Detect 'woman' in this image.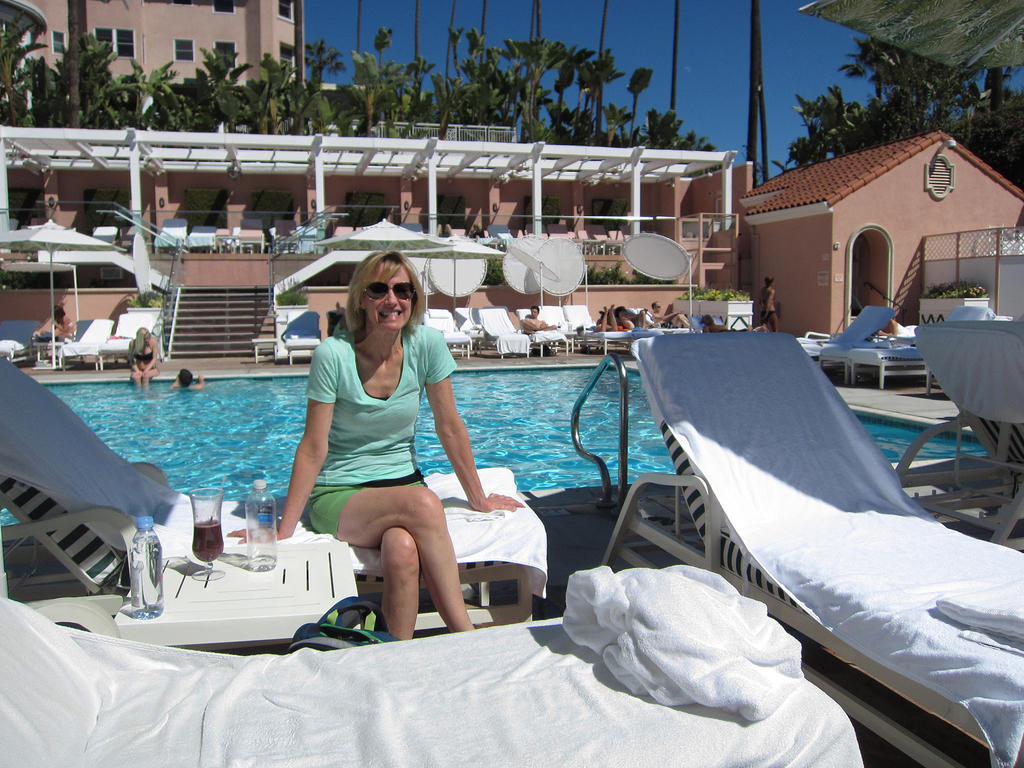
Detection: 759, 276, 778, 335.
